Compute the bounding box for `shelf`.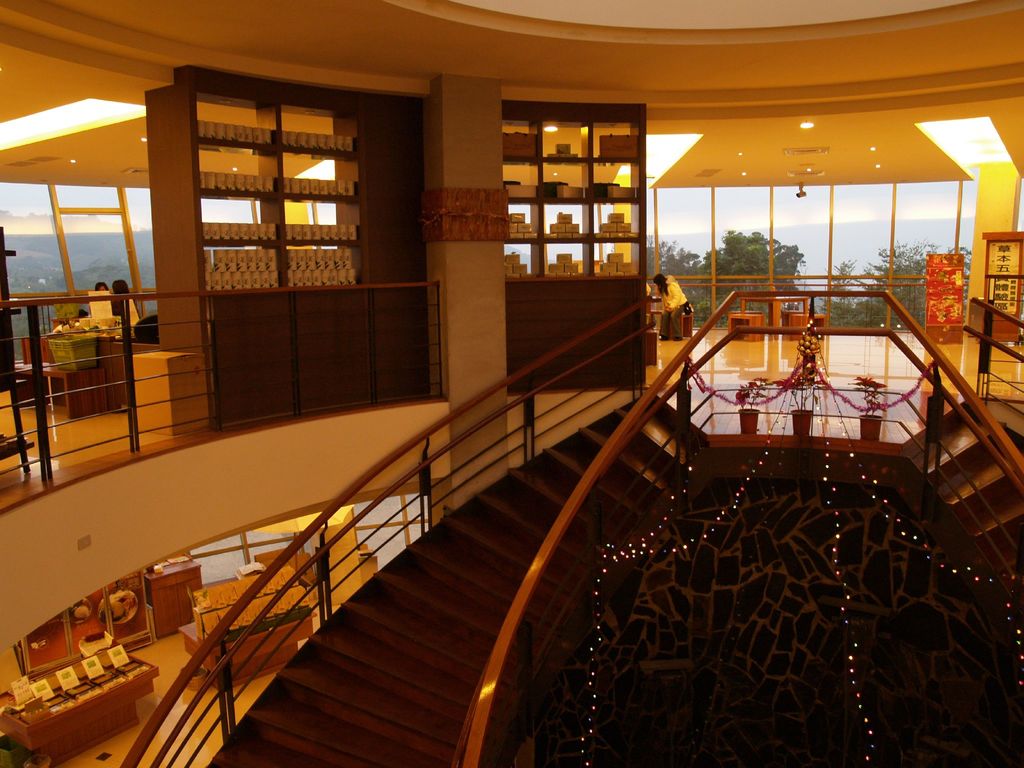
(504, 116, 540, 163).
